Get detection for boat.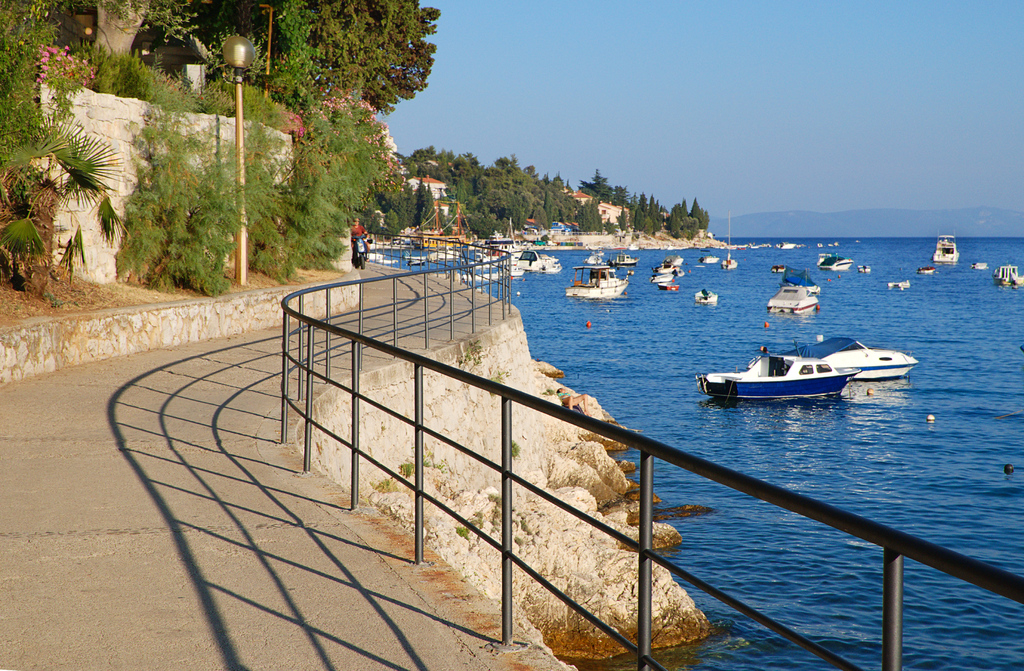
Detection: [left=934, top=234, right=958, bottom=261].
